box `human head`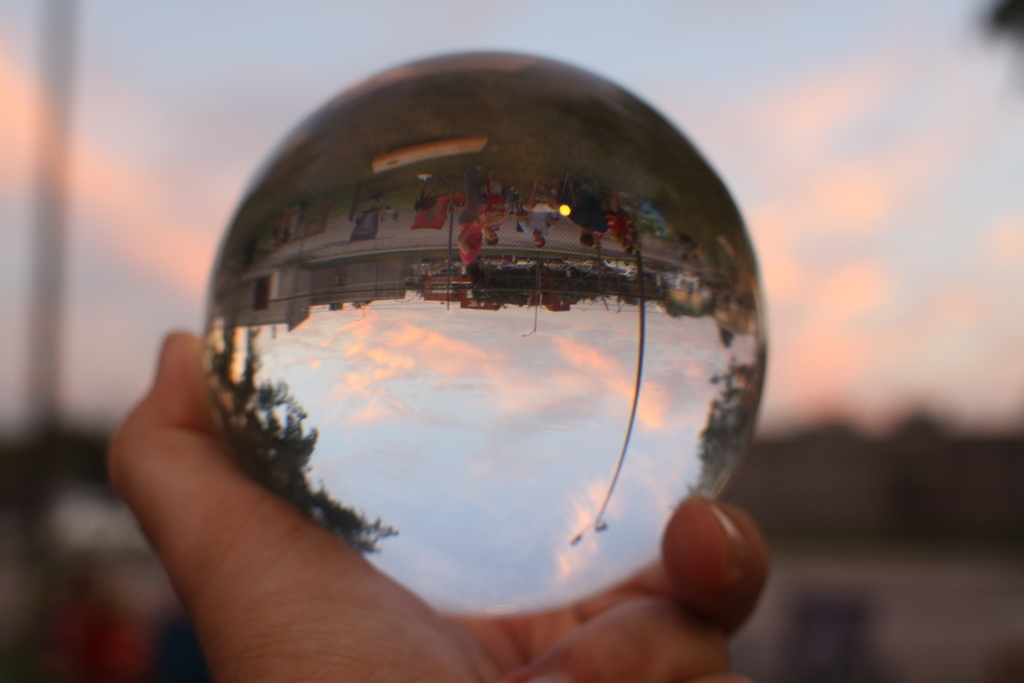
bbox(534, 230, 545, 250)
